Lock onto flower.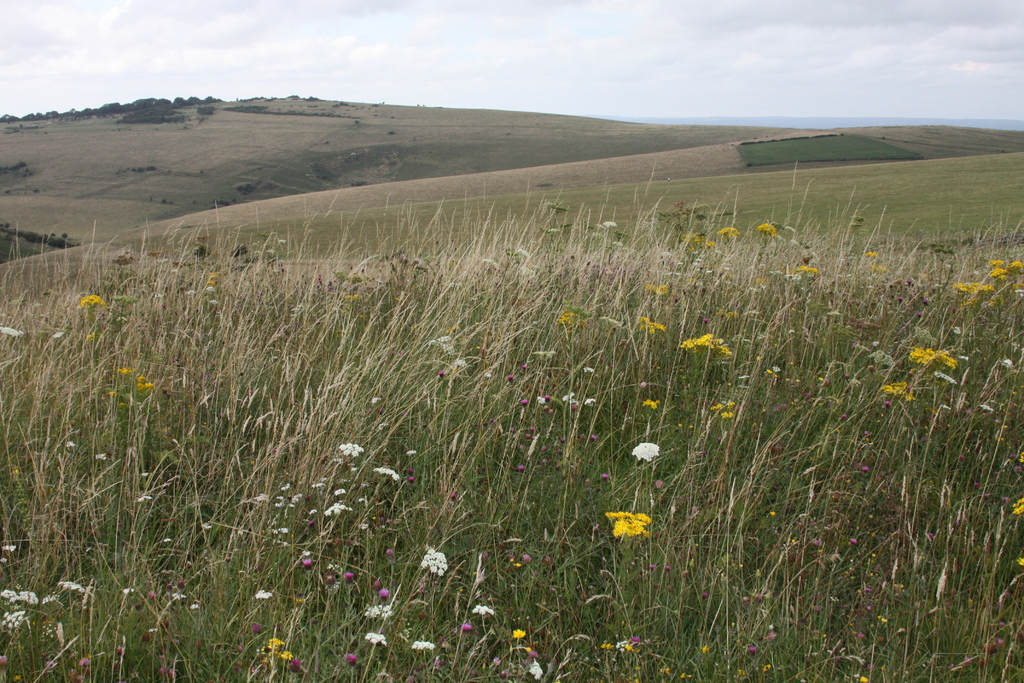
Locked: (3,322,20,336).
